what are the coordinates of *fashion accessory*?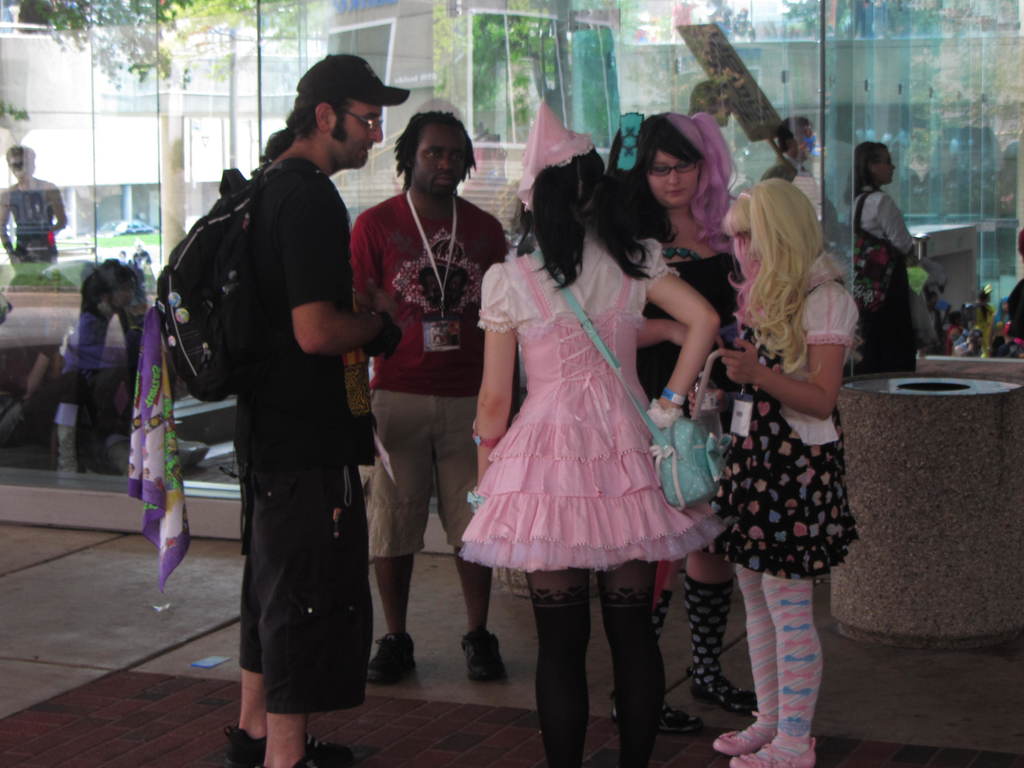
(left=228, top=724, right=326, bottom=767).
